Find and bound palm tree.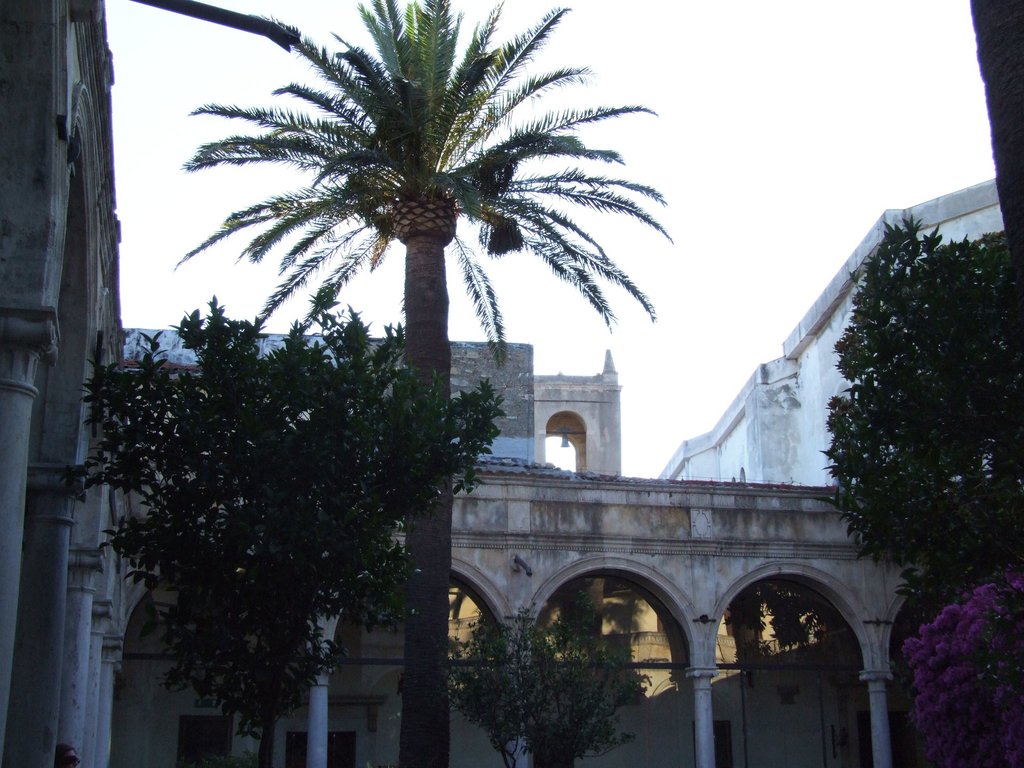
Bound: box(852, 244, 1023, 560).
